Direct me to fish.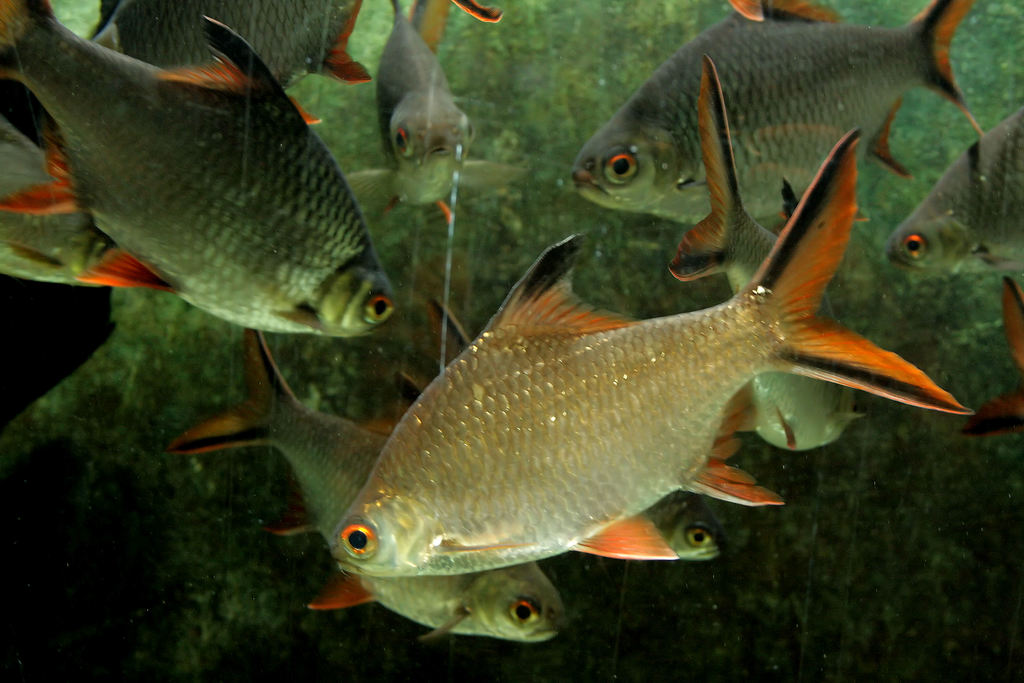
Direction: Rect(350, 0, 526, 215).
